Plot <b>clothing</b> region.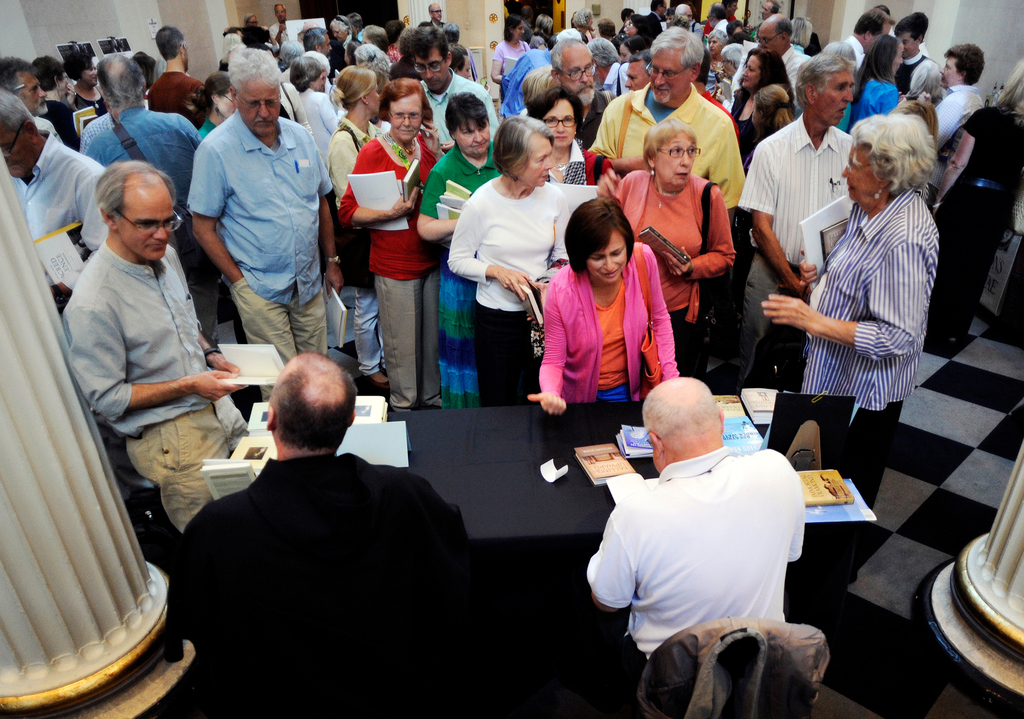
Plotted at region(312, 115, 387, 348).
